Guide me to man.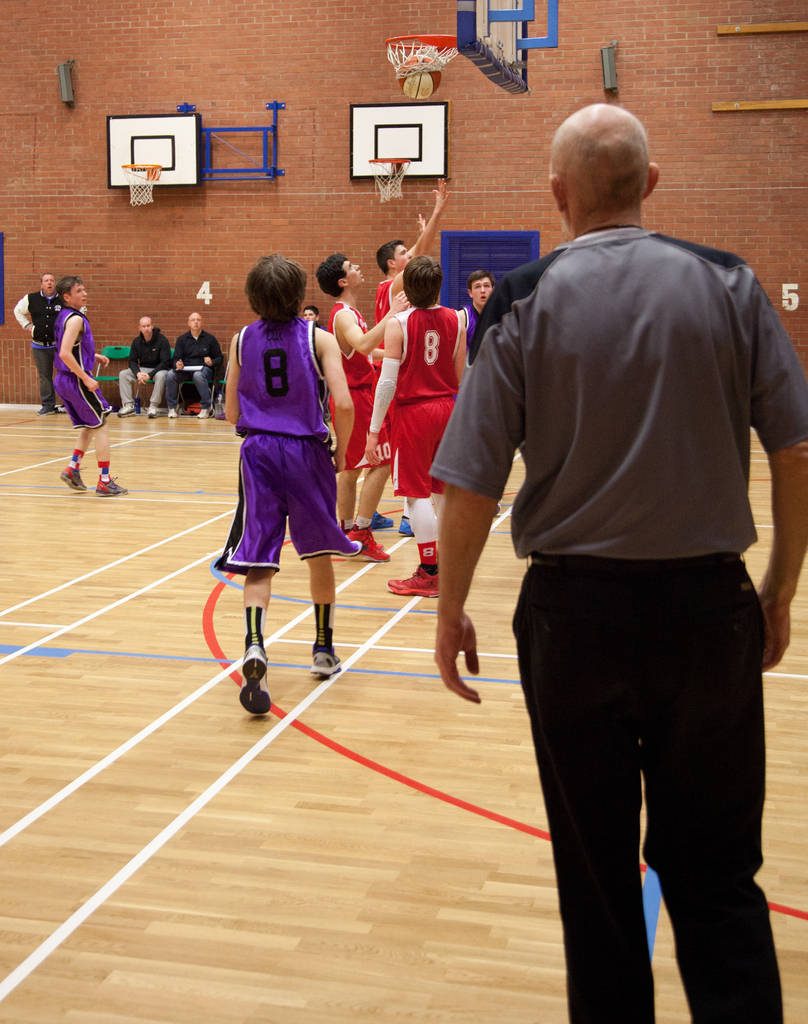
Guidance: detection(298, 308, 320, 323).
